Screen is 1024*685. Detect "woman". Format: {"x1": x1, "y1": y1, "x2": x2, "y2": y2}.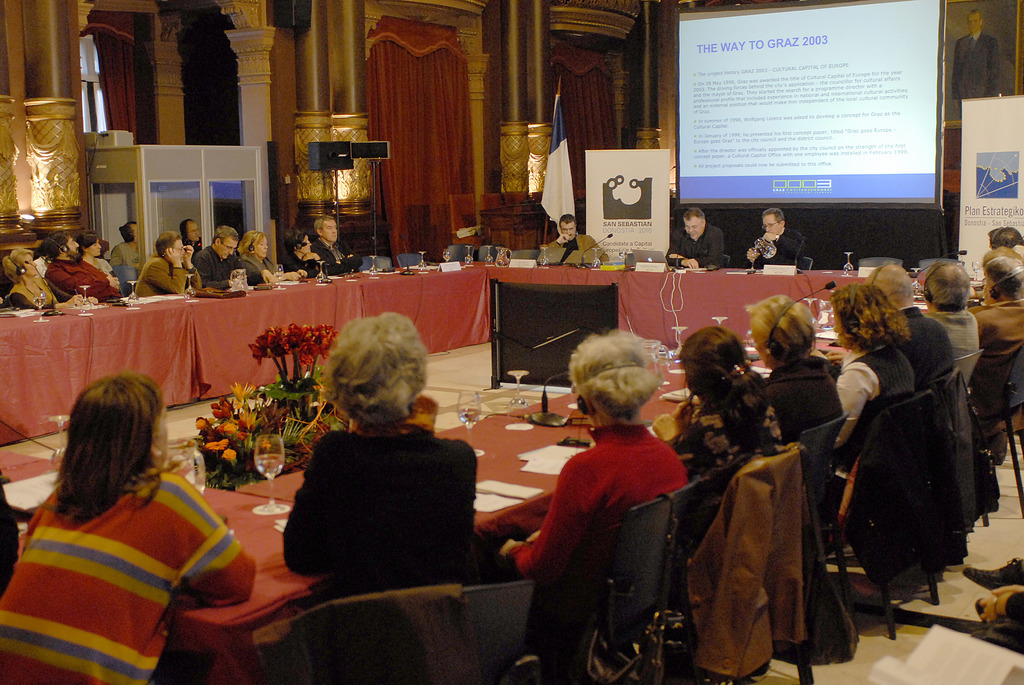
{"x1": 73, "y1": 232, "x2": 118, "y2": 278}.
